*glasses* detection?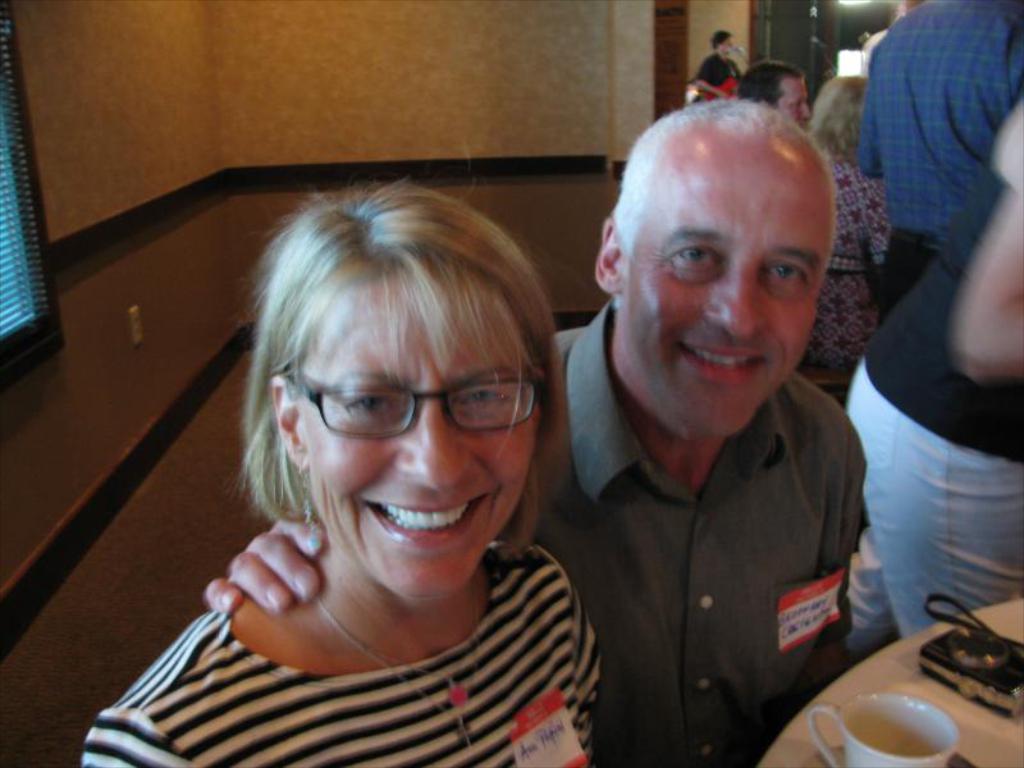
288:372:541:444
